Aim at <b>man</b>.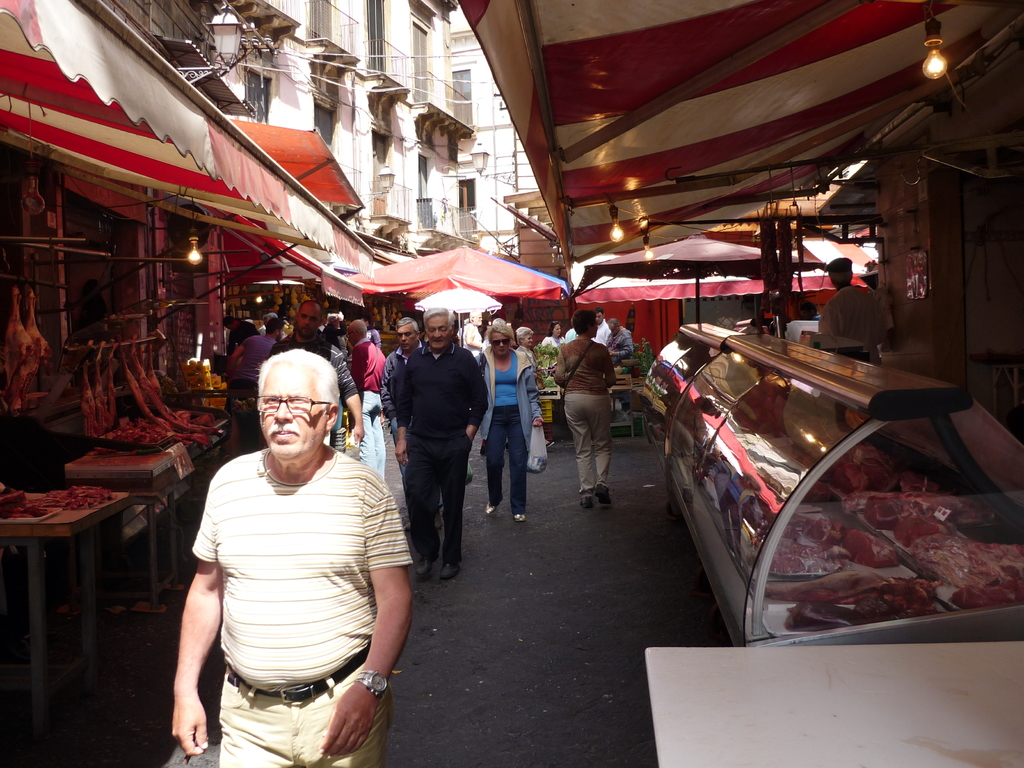
Aimed at detection(459, 310, 485, 365).
